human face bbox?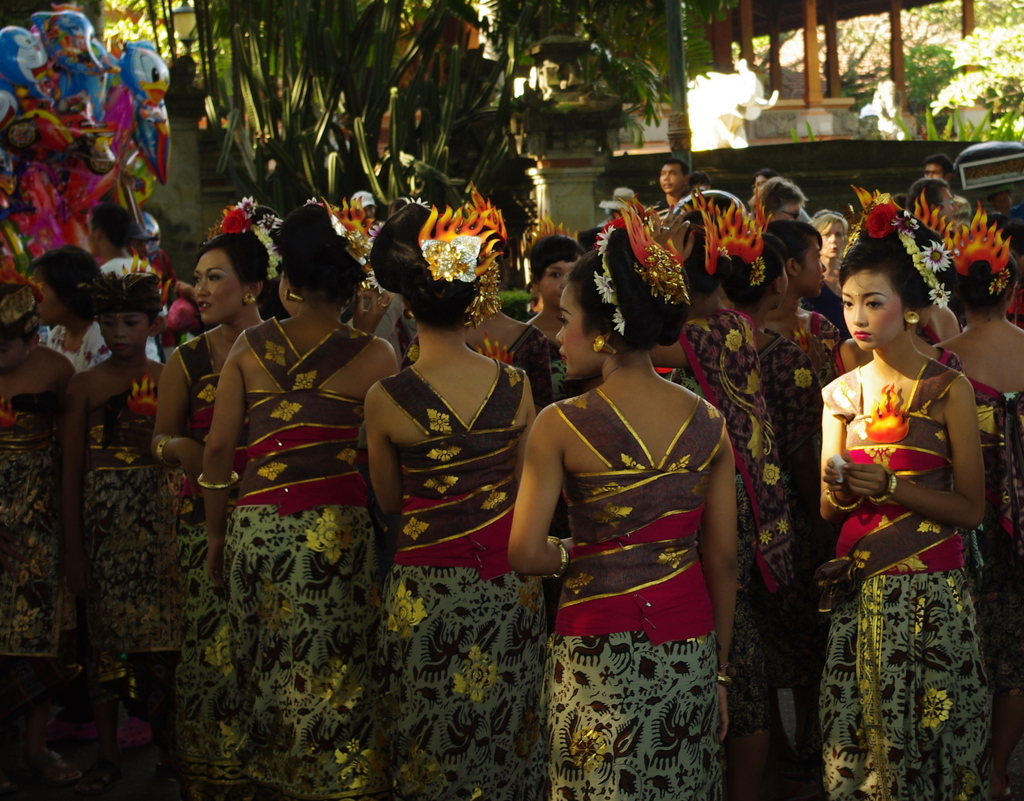
bbox=(785, 236, 835, 291)
